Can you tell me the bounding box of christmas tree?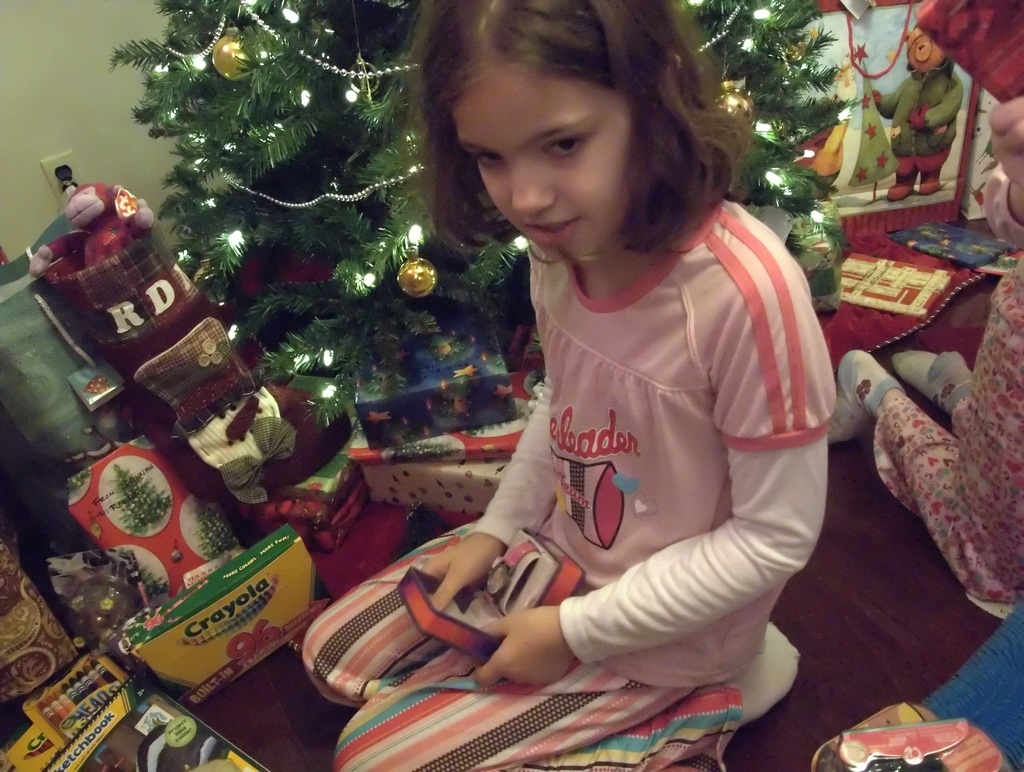
bbox=(105, 0, 453, 451).
